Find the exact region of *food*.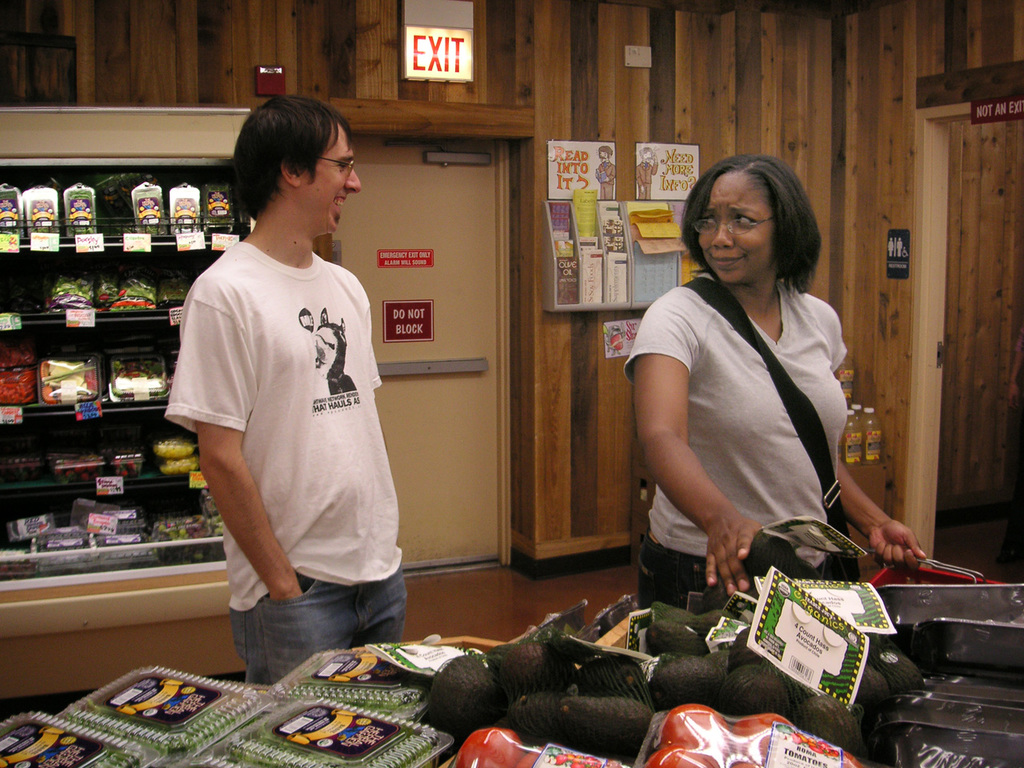
Exact region: 202, 486, 225, 538.
